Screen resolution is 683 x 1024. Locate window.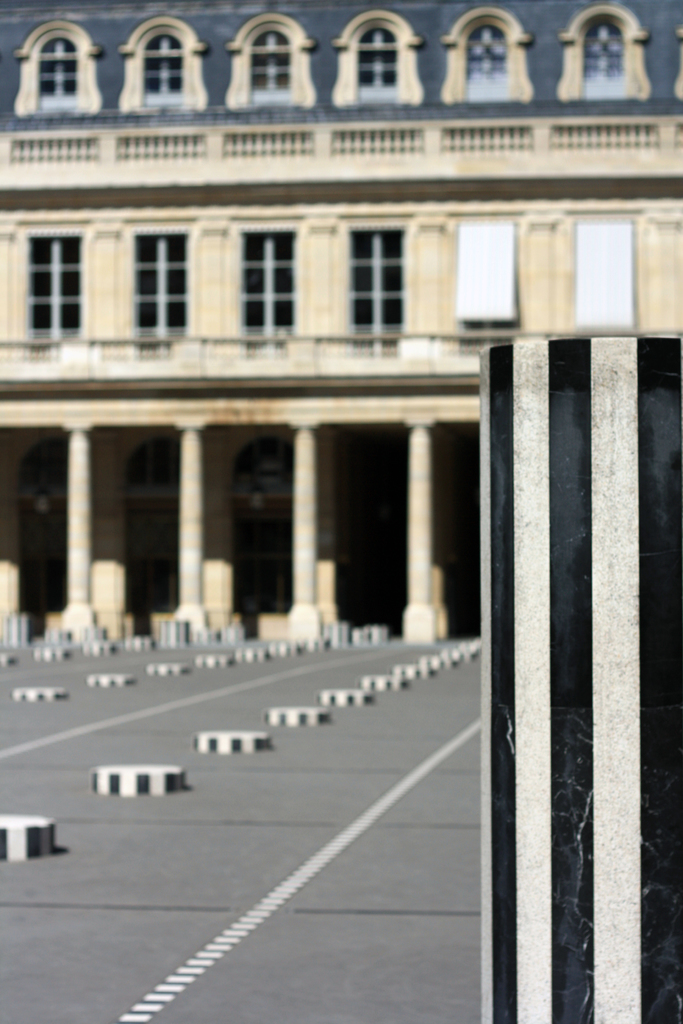
left=227, top=12, right=323, bottom=118.
